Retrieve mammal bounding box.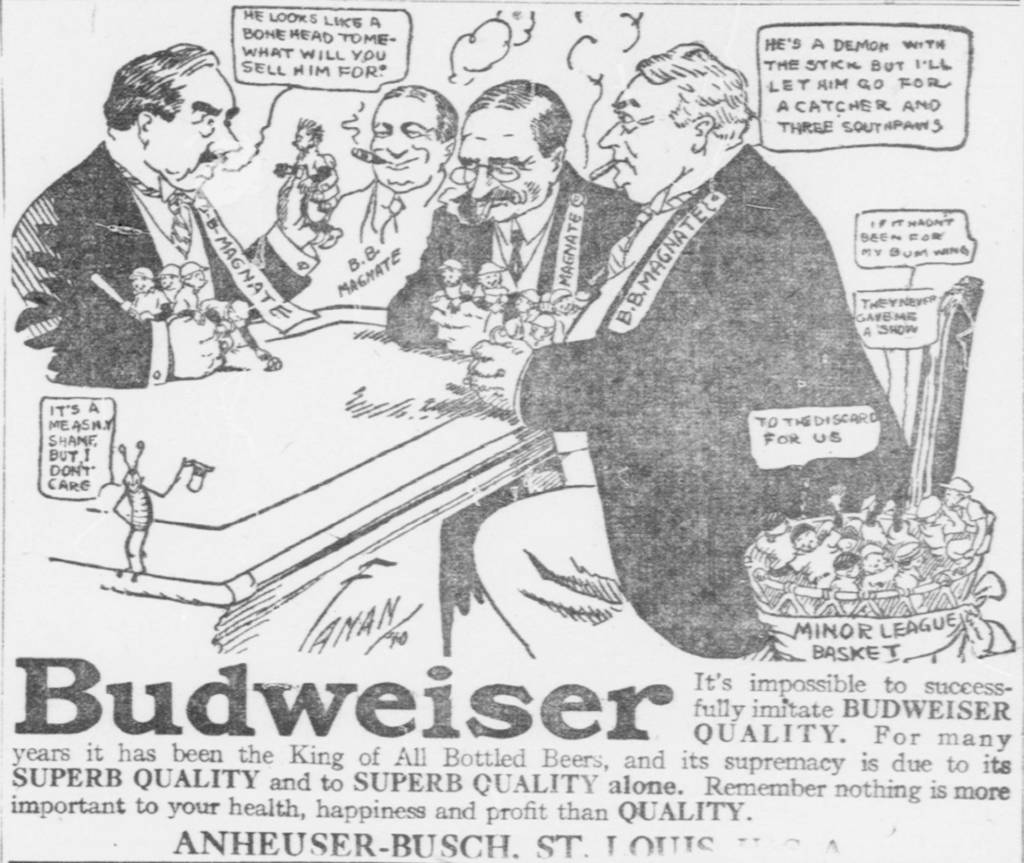
Bounding box: locate(160, 264, 178, 305).
